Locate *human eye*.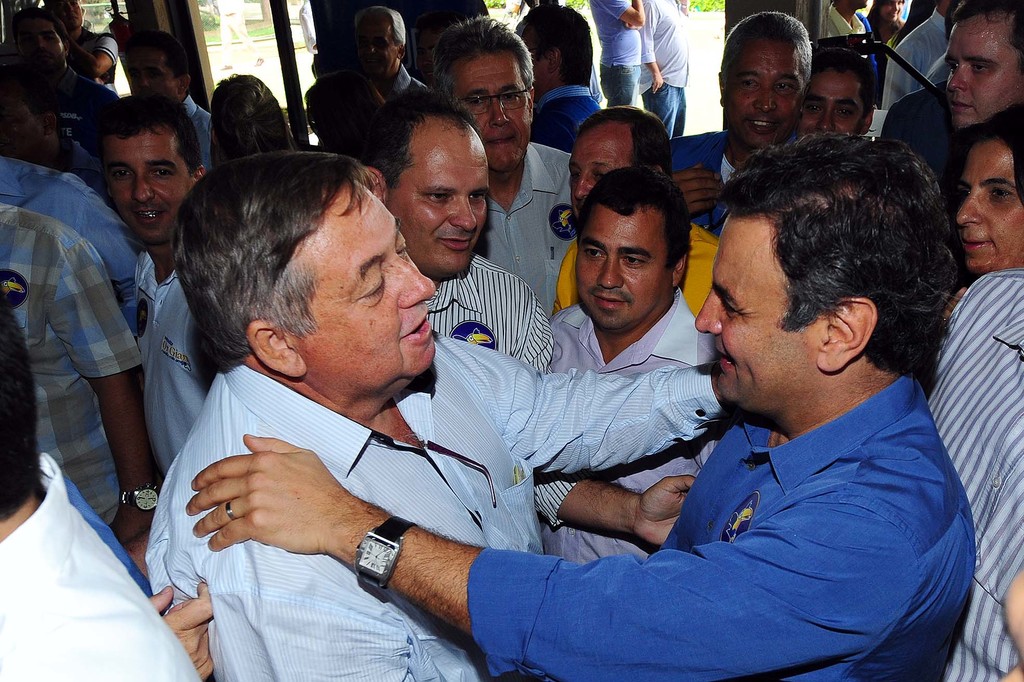
Bounding box: (x1=582, y1=242, x2=604, y2=260).
